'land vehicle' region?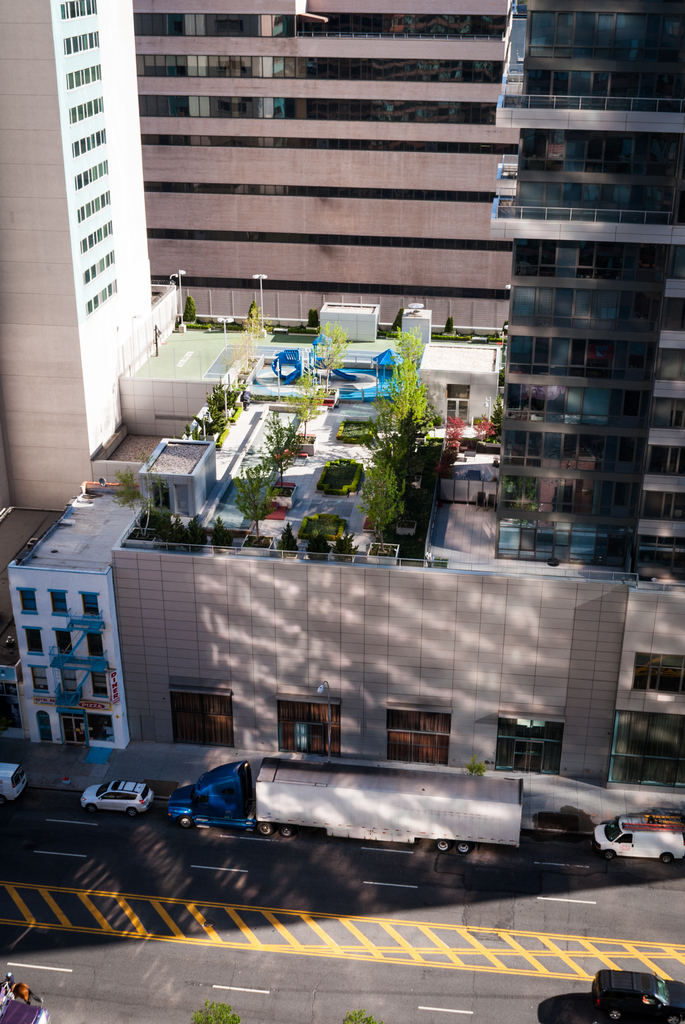
BBox(0, 760, 26, 800)
